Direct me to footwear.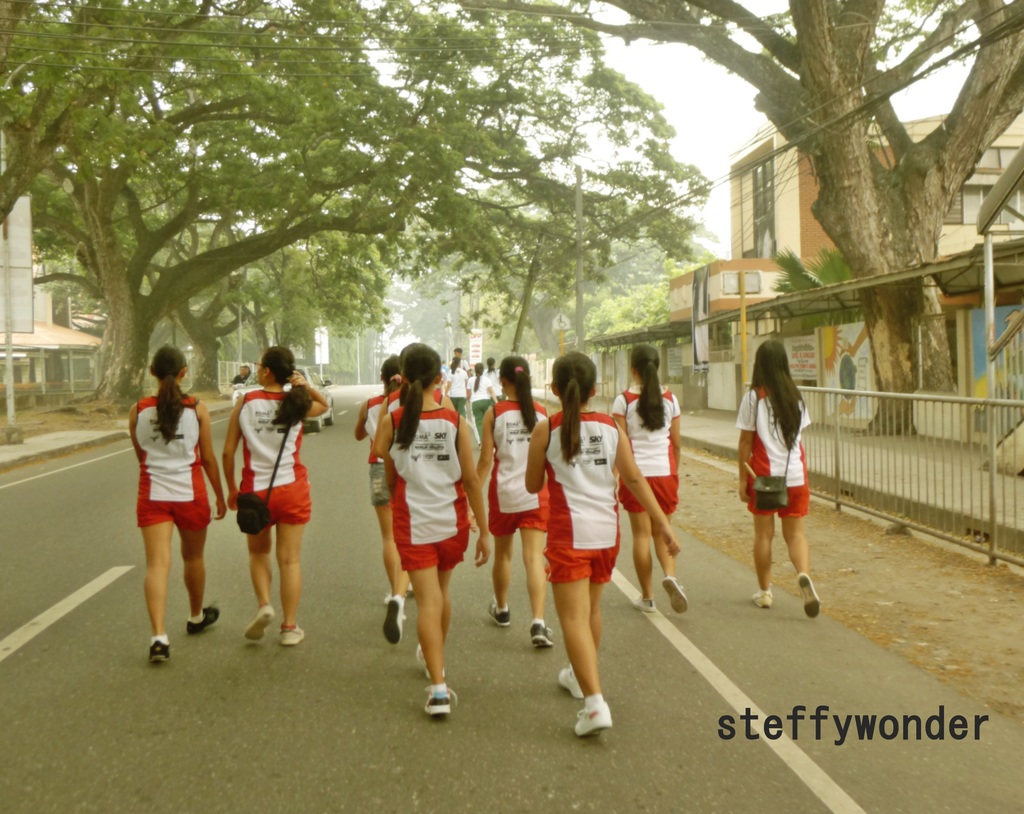
Direction: crop(632, 594, 659, 614).
